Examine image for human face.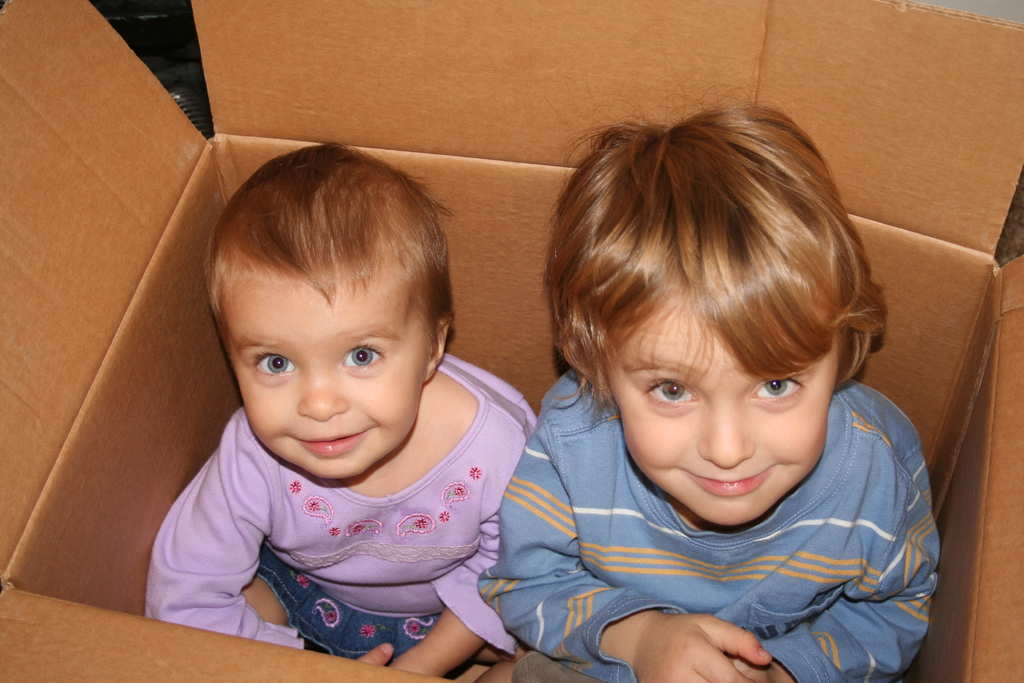
Examination result: <region>613, 298, 842, 533</region>.
